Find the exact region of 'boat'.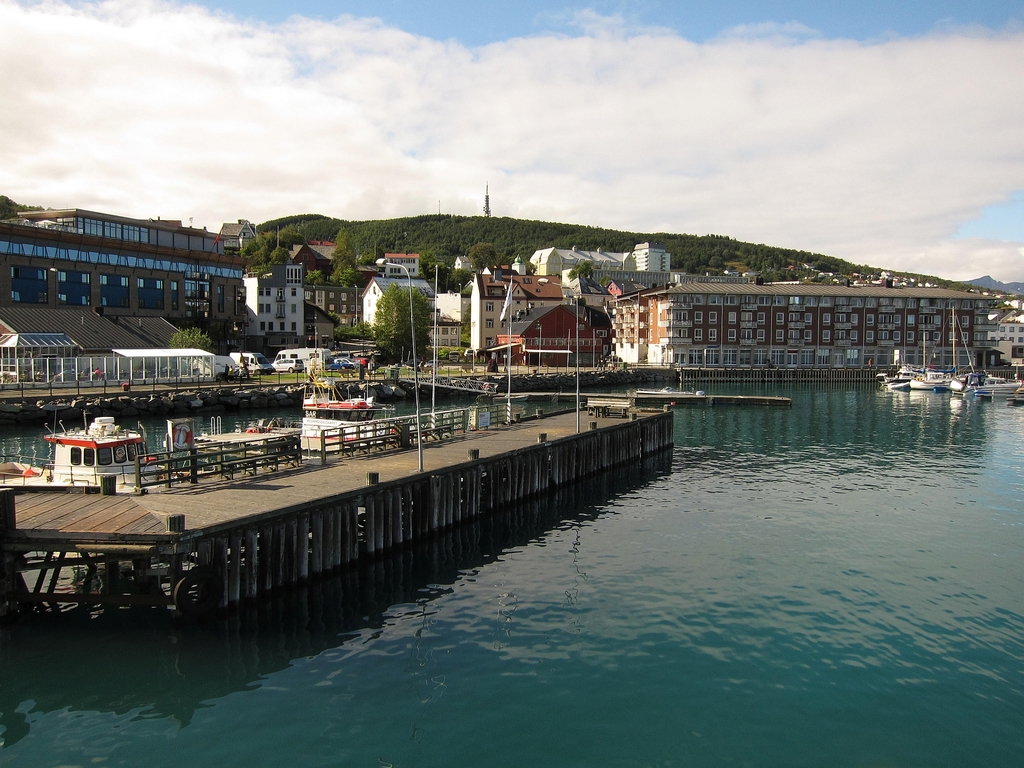
Exact region: 911, 326, 945, 388.
